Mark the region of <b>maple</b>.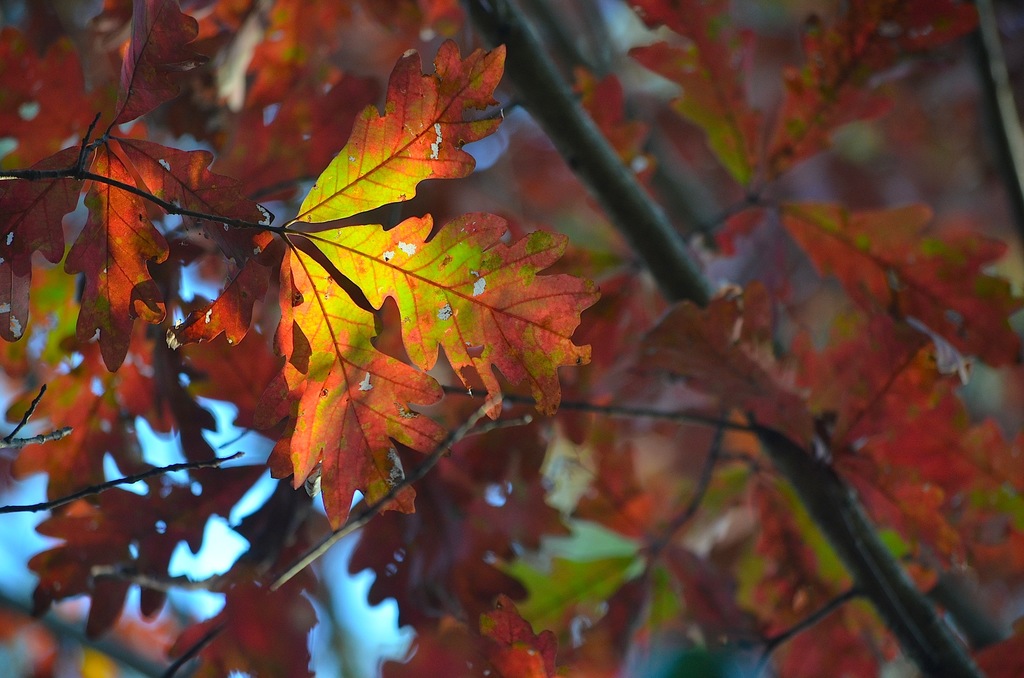
Region: box(0, 2, 1016, 677).
